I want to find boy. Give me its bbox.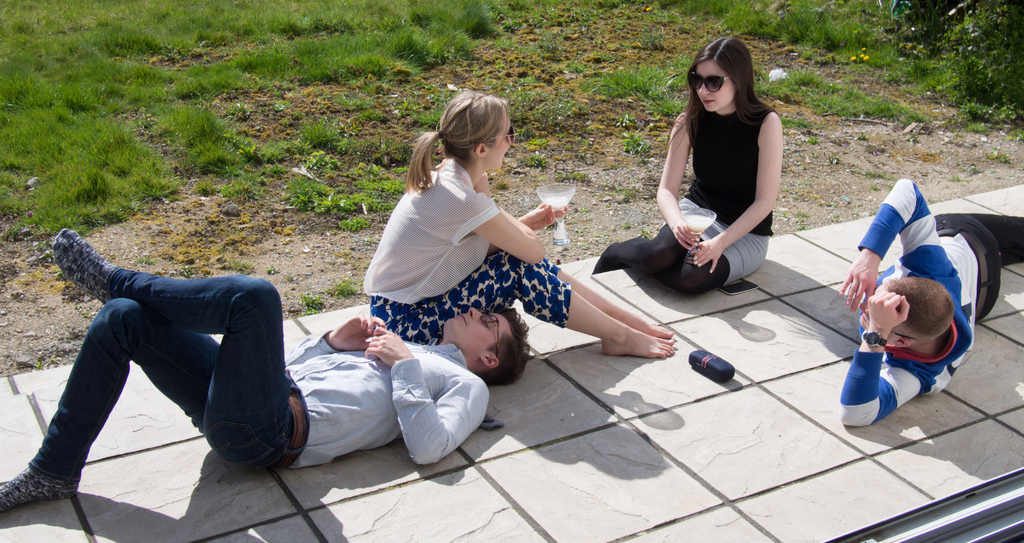
[834, 205, 956, 413].
